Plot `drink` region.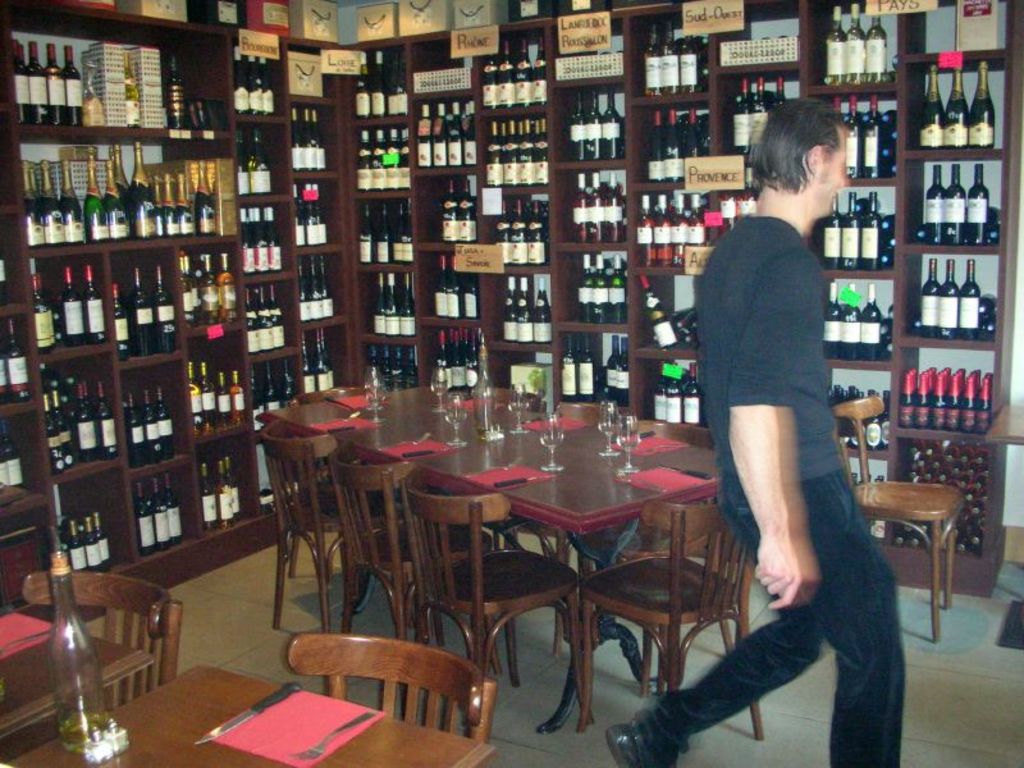
Plotted at (922,164,946,243).
